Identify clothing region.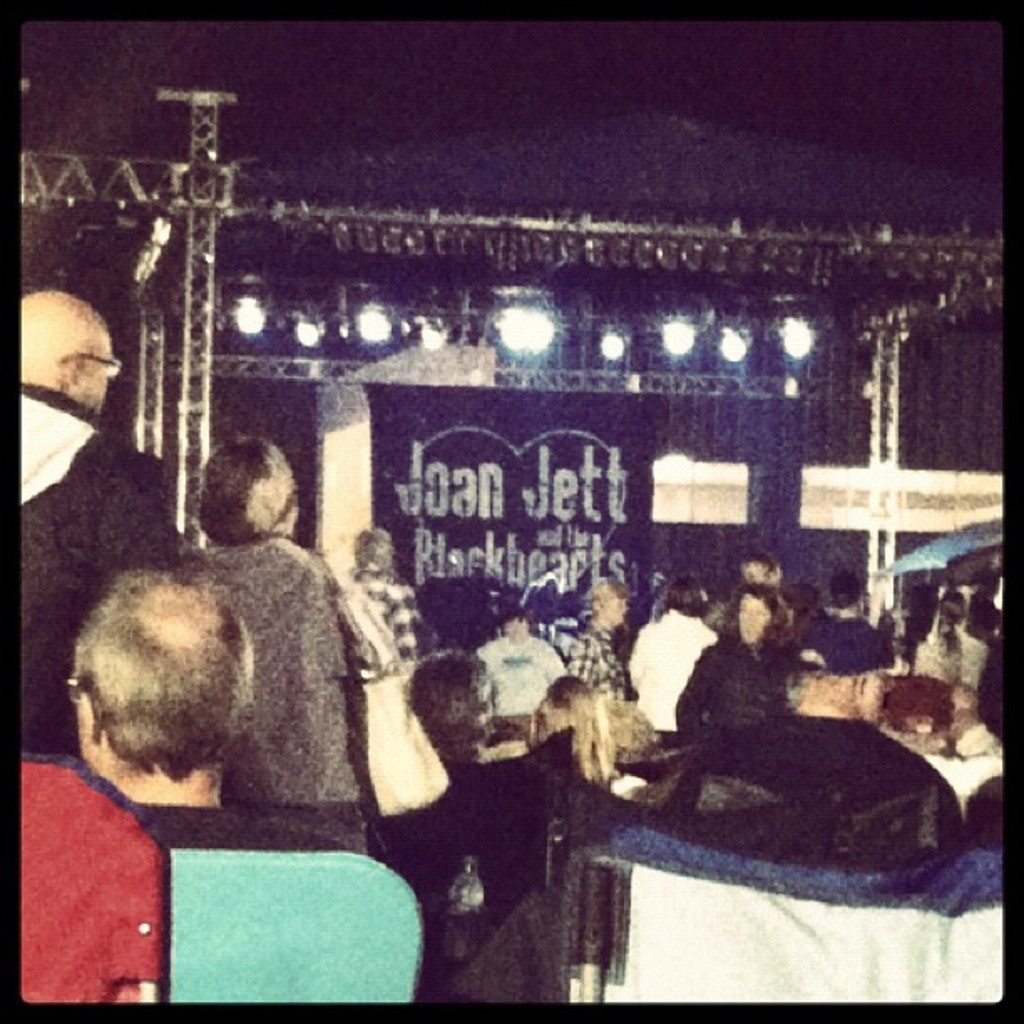
Region: (x1=559, y1=622, x2=622, y2=703).
